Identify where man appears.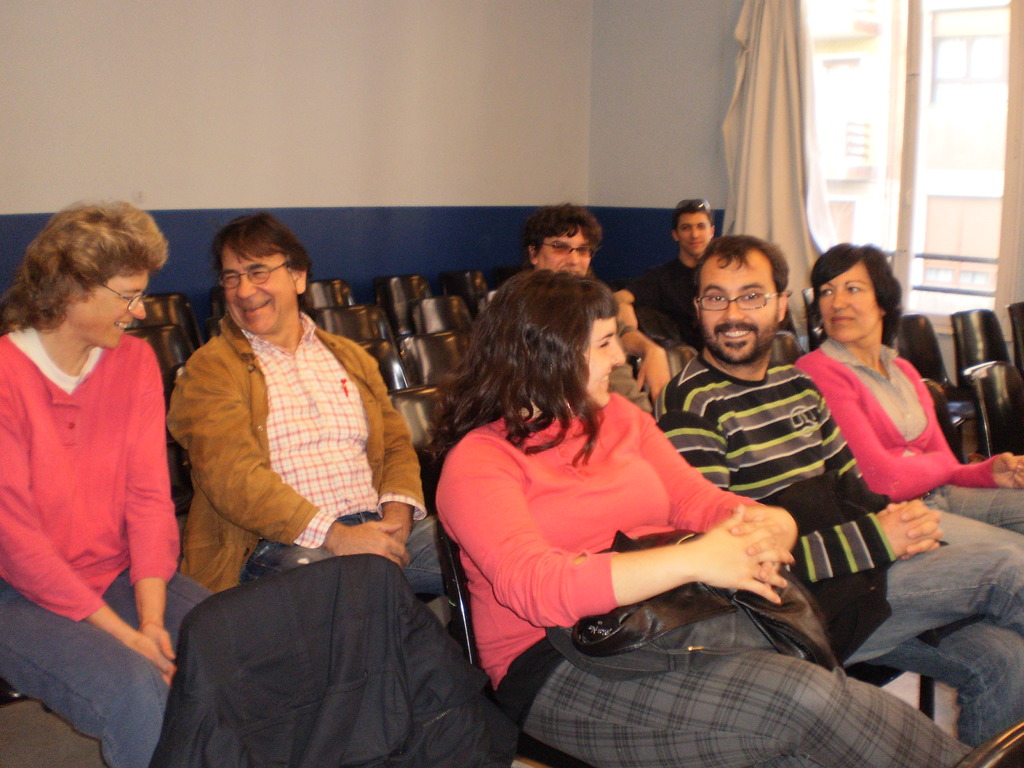
Appears at box(652, 236, 1023, 767).
